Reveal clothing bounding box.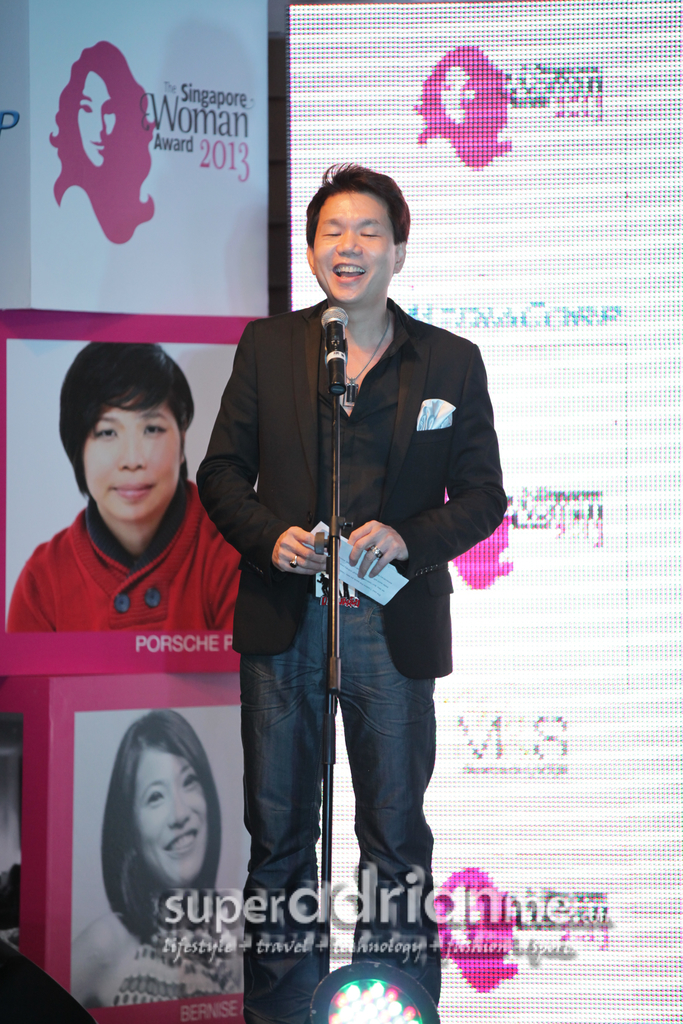
Revealed: 79,760,247,988.
